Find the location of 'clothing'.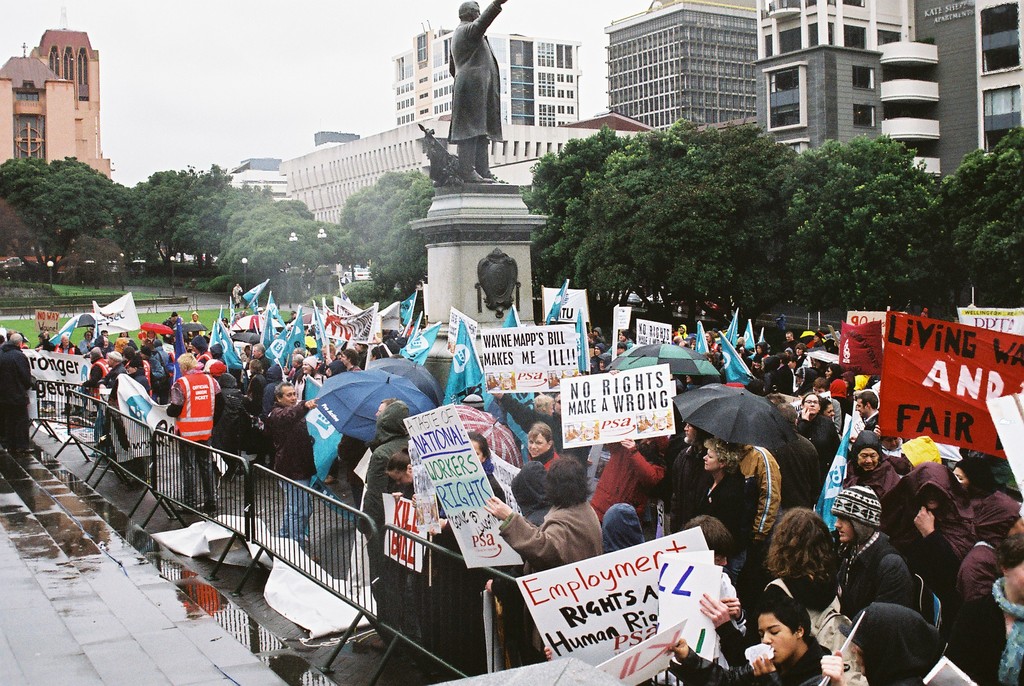
Location: 158:310:184:331.
